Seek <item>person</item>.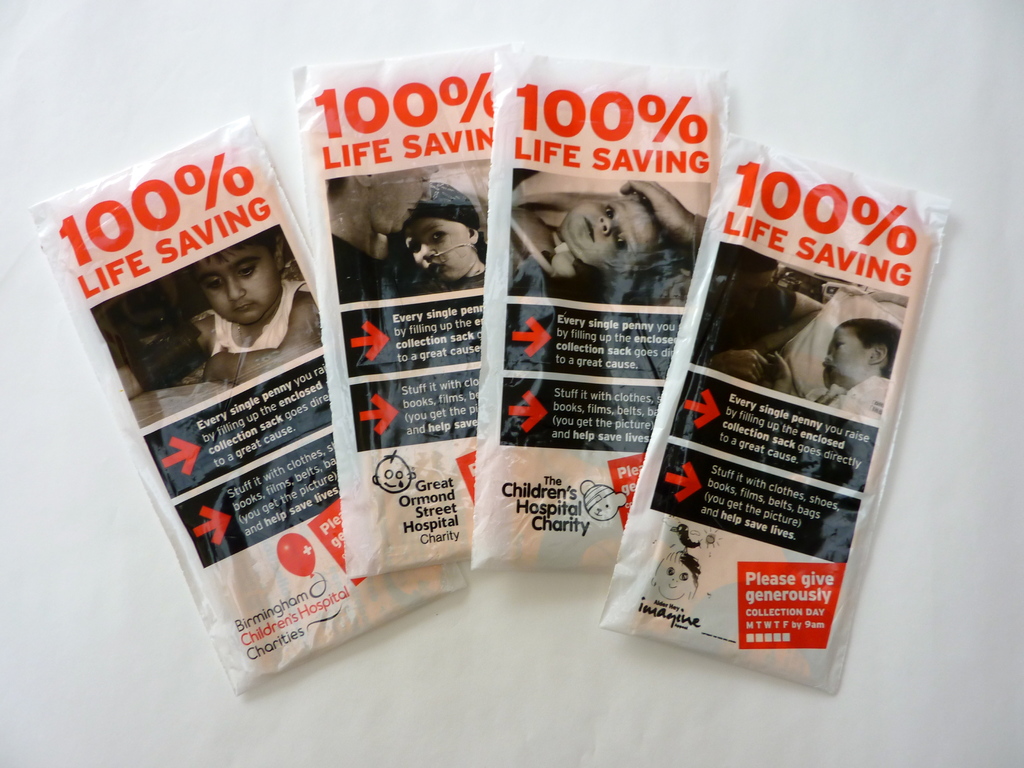
(x1=765, y1=319, x2=902, y2=425).
